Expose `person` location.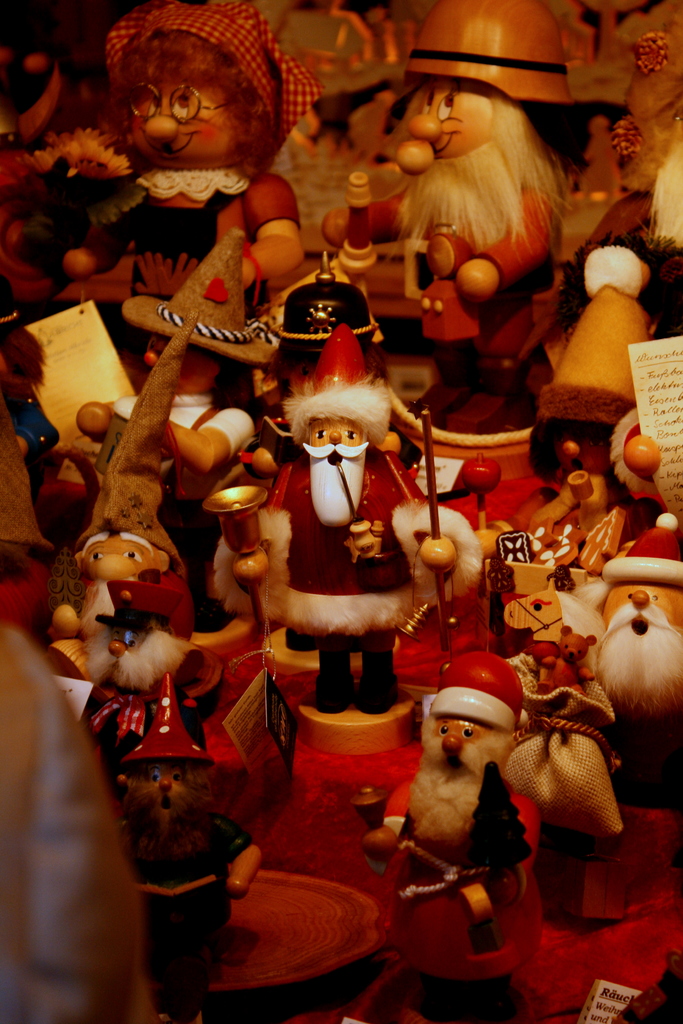
Exposed at x1=58 y1=16 x2=343 y2=296.
